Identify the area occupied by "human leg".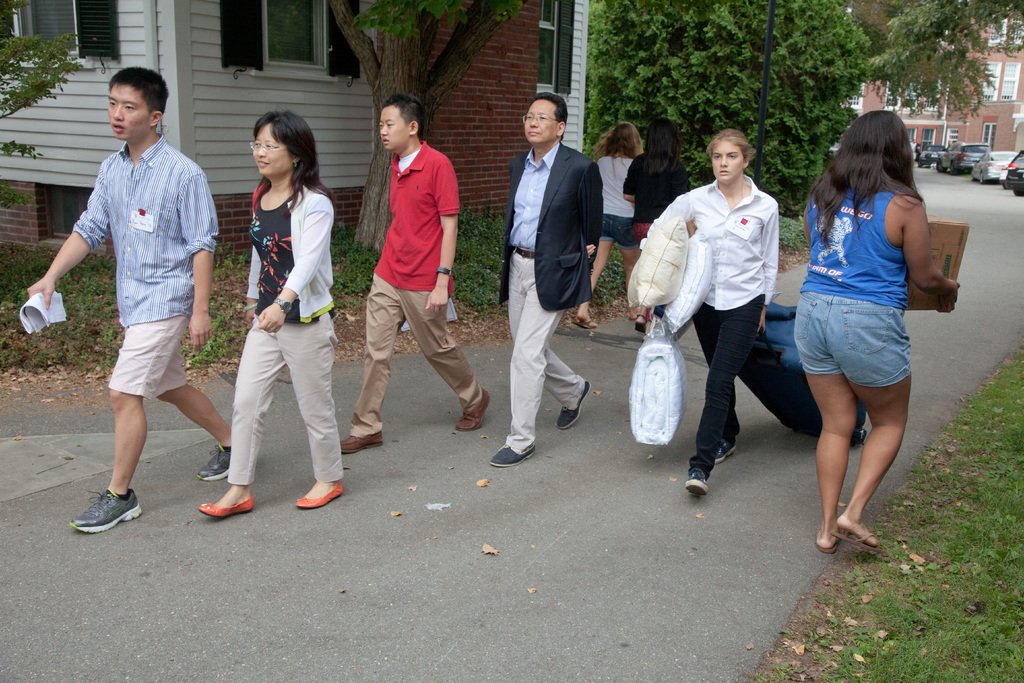
Area: 685:304:757:497.
